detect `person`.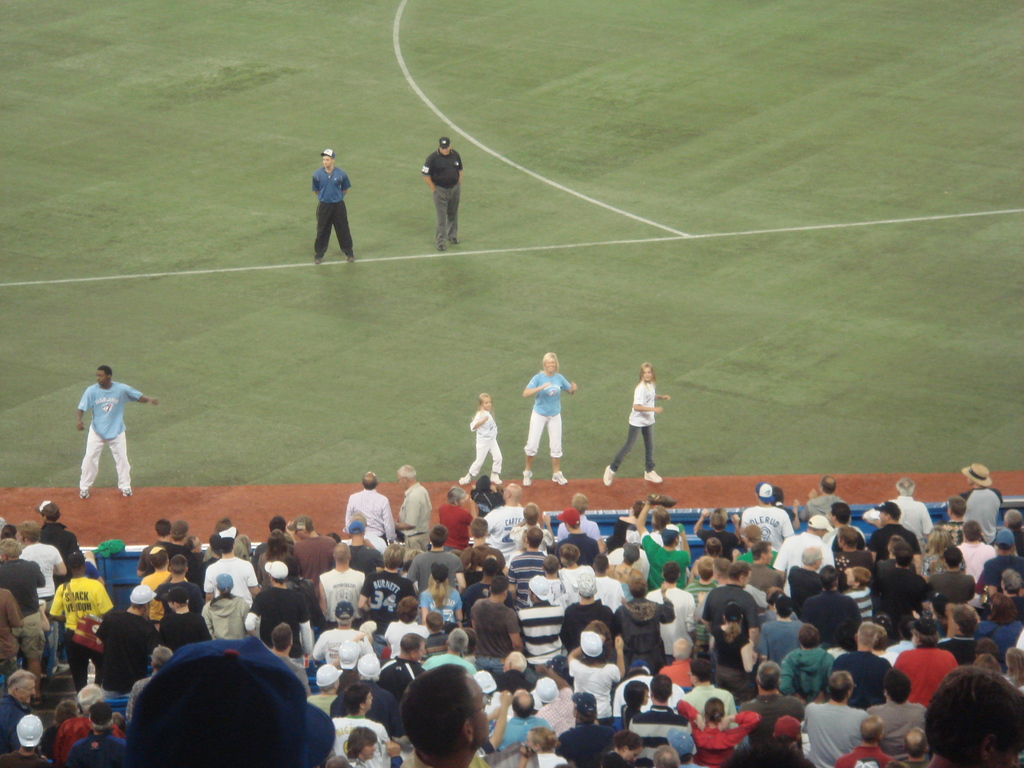
Detected at 868,502,921,563.
